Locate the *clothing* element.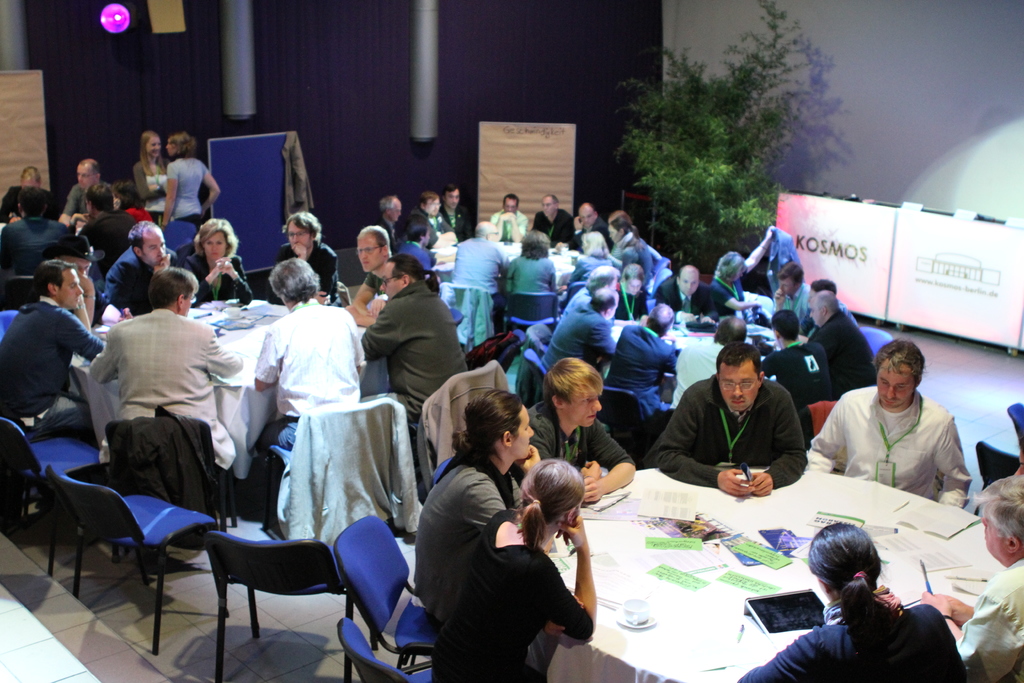
Element bbox: pyautogui.locateOnScreen(412, 448, 523, 609).
